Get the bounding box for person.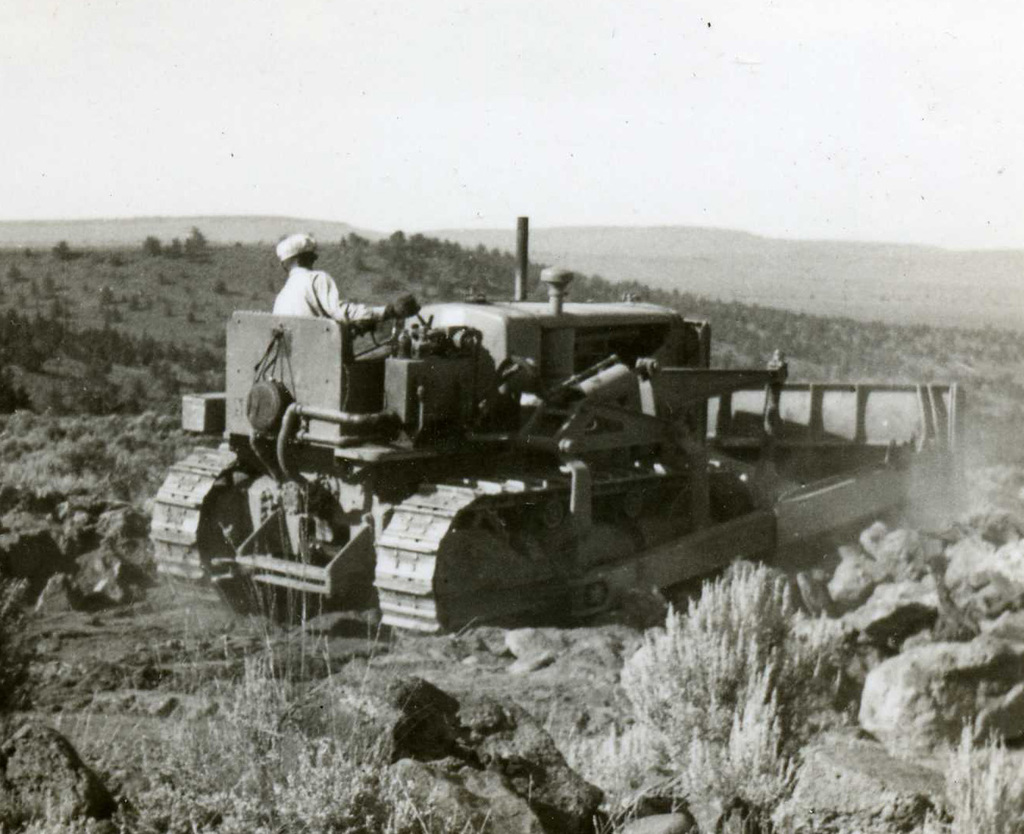
[274, 237, 422, 368].
